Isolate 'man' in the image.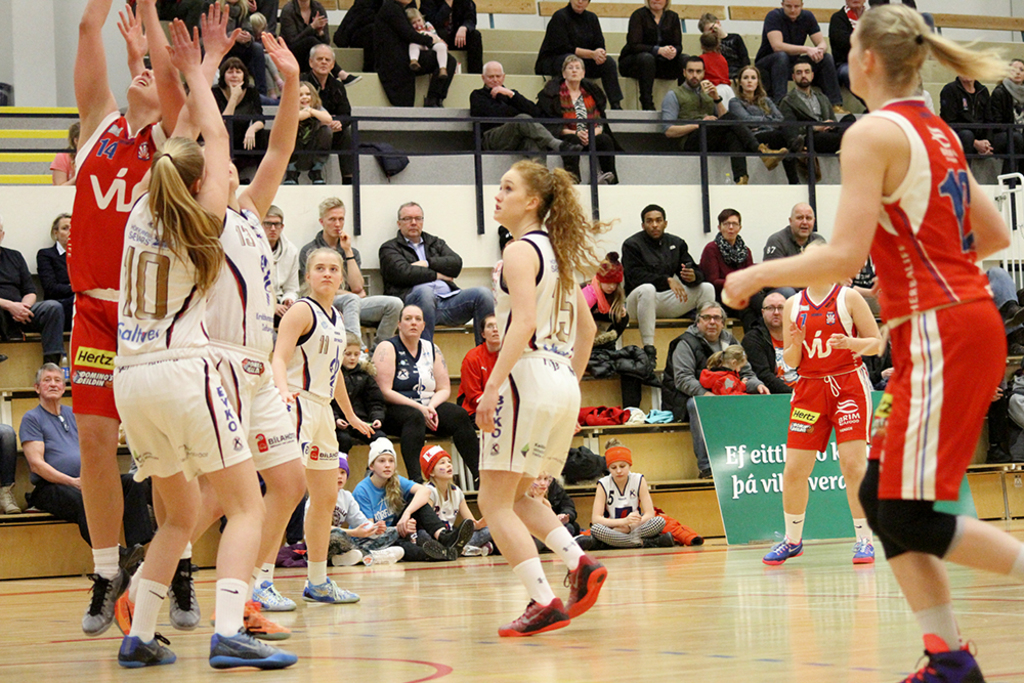
Isolated region: box(659, 56, 792, 184).
